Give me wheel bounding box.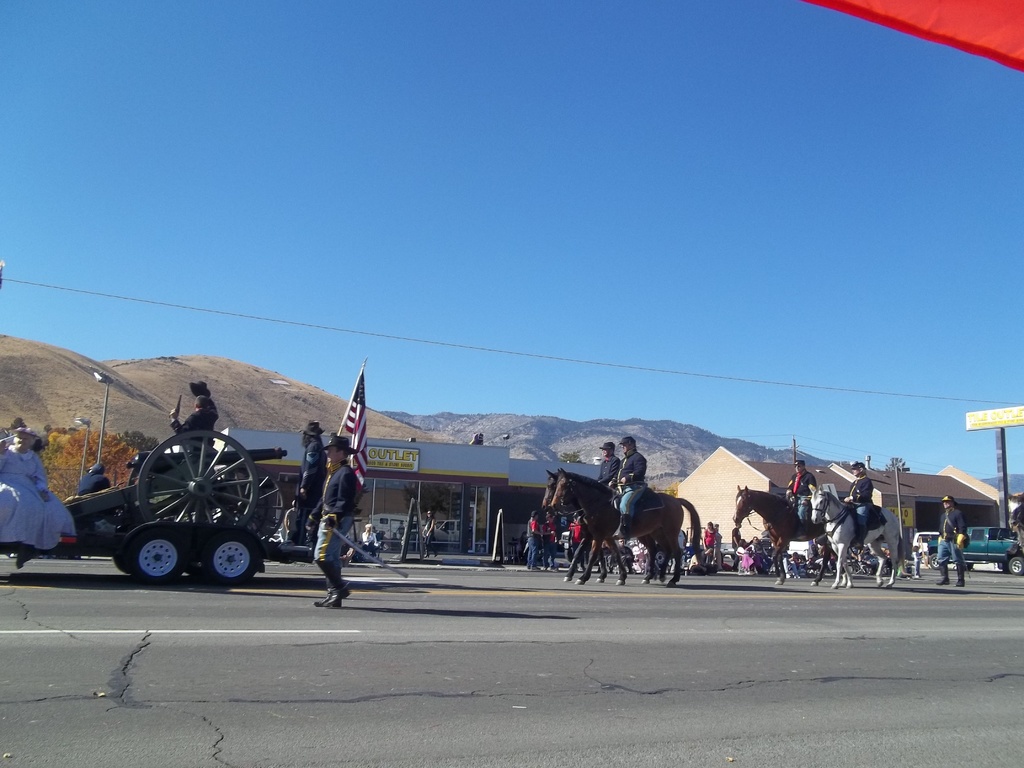
(207,537,262,583).
